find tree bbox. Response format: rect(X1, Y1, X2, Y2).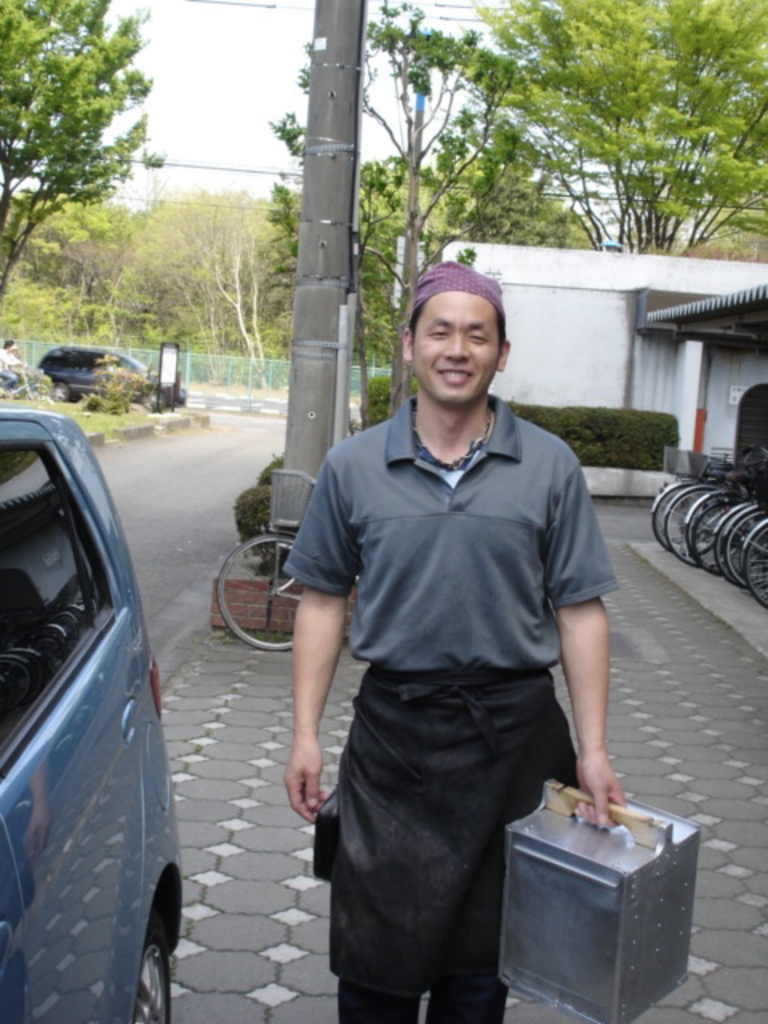
rect(259, 8, 766, 438).
